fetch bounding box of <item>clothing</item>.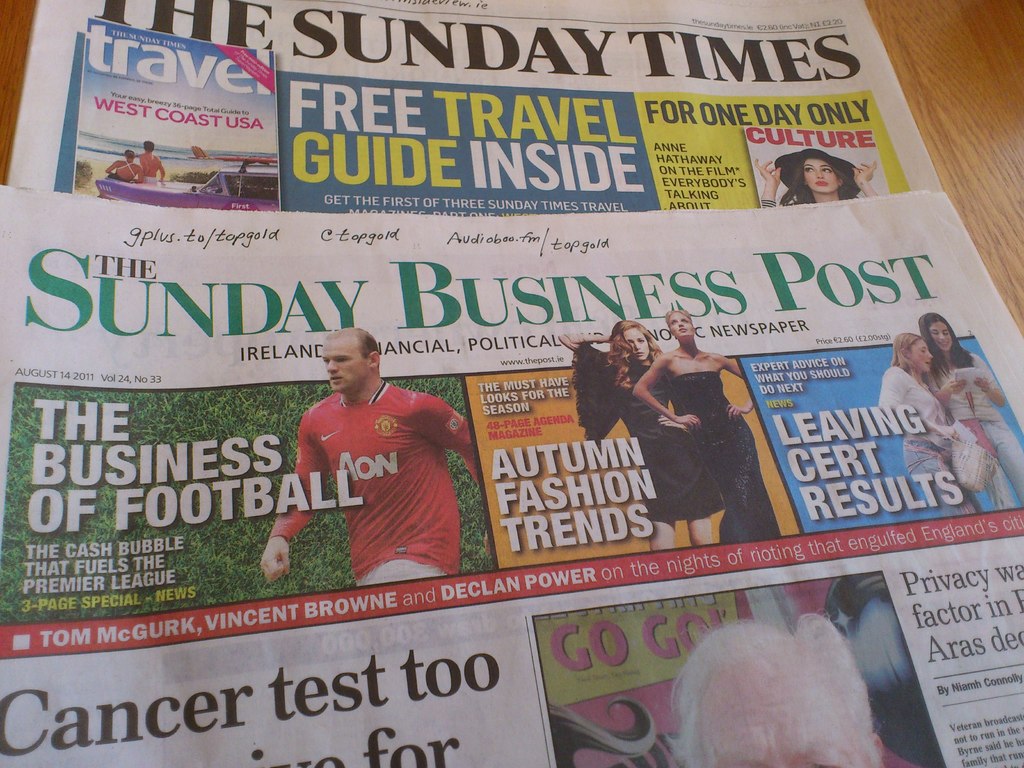
Bbox: {"x1": 668, "y1": 367, "x2": 776, "y2": 538}.
